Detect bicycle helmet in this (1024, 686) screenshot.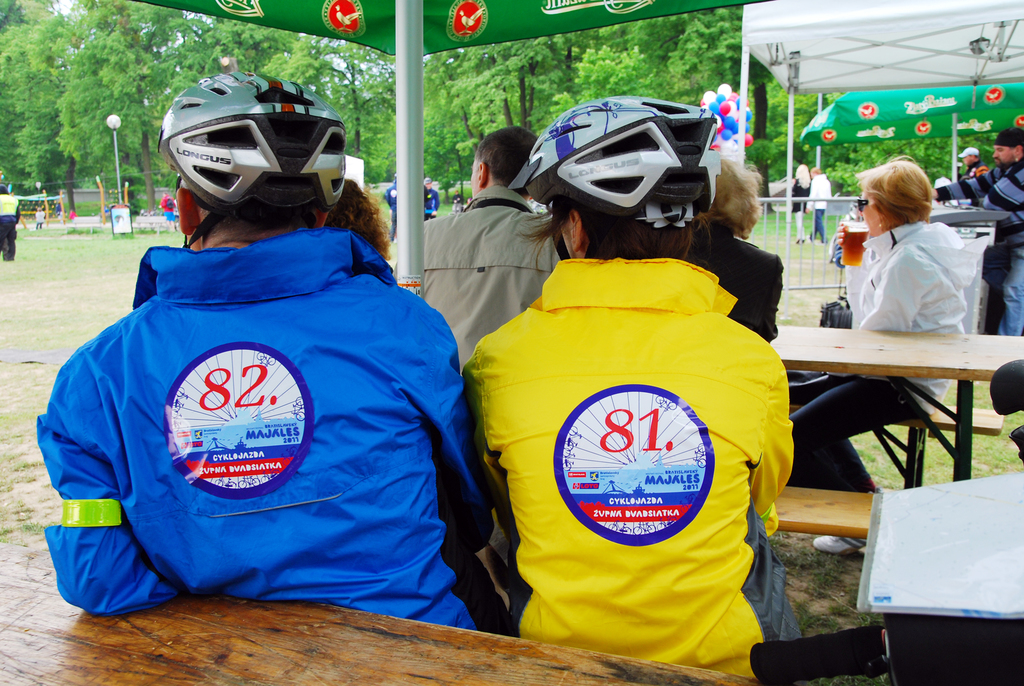
Detection: bbox(157, 68, 345, 224).
